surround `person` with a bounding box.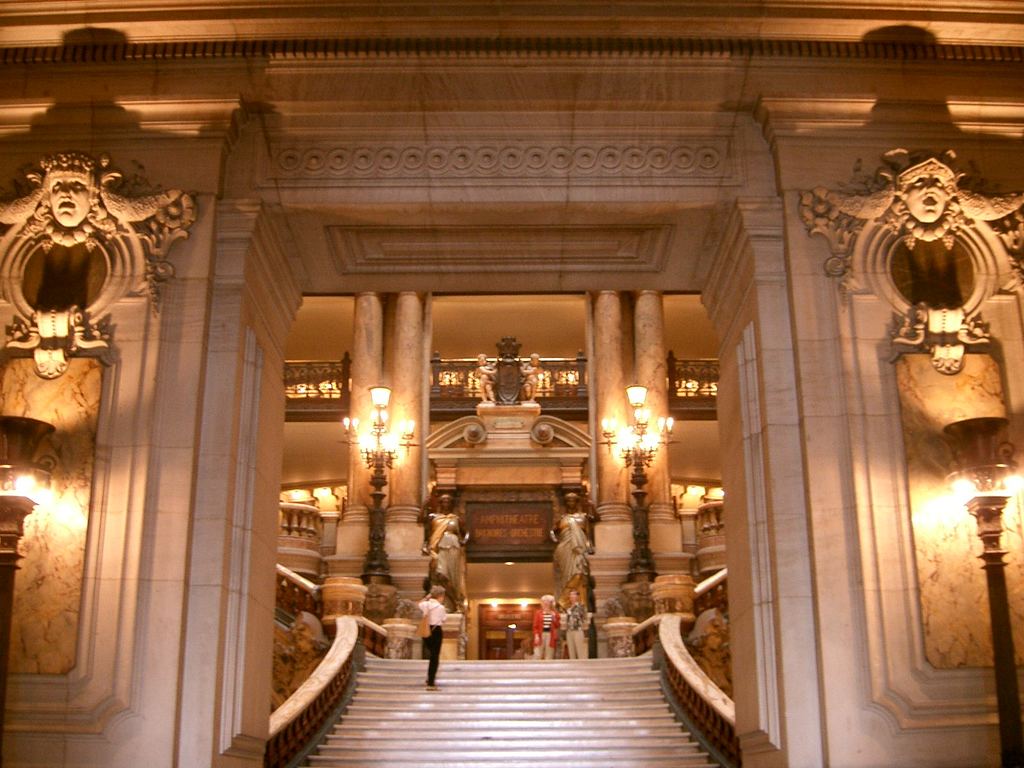
<region>531, 593, 557, 662</region>.
